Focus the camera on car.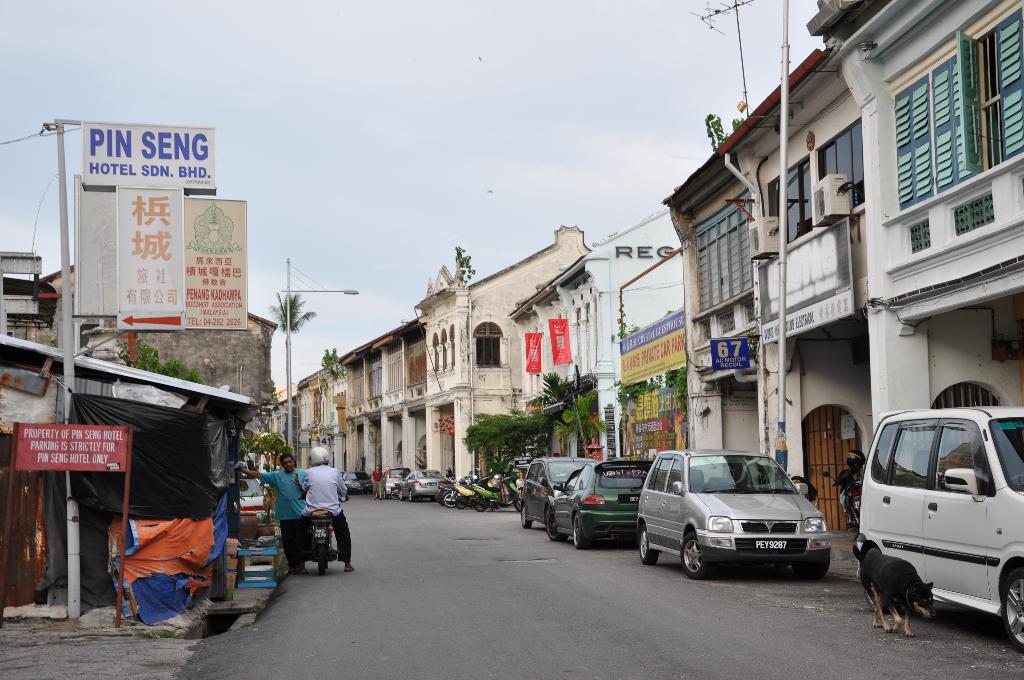
Focus region: <box>555,457,655,548</box>.
